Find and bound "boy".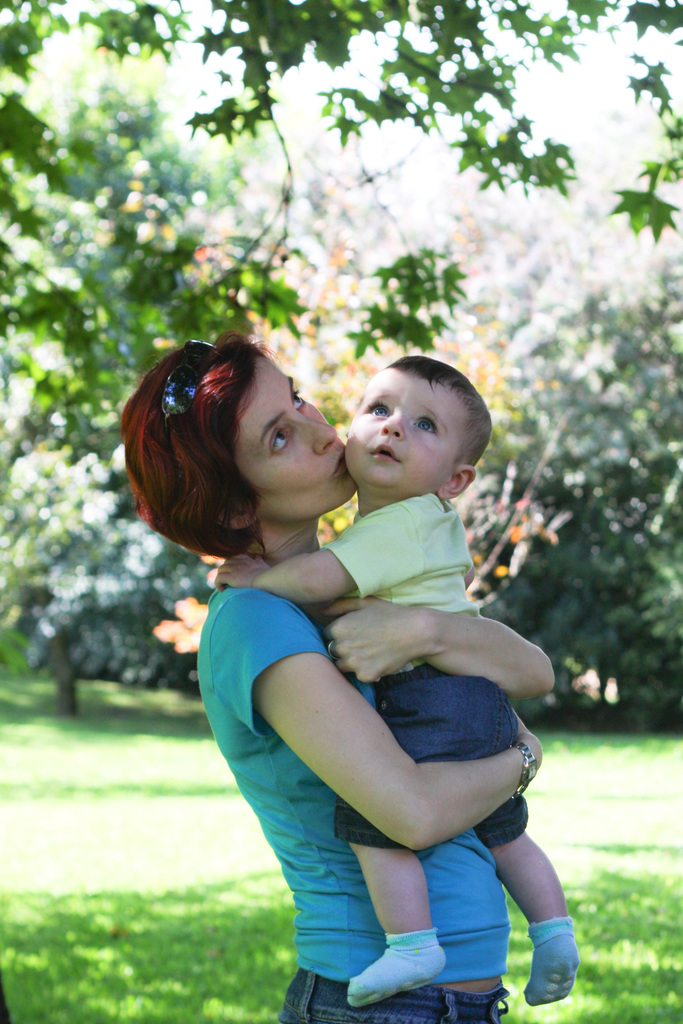
Bound: [140, 346, 586, 1009].
